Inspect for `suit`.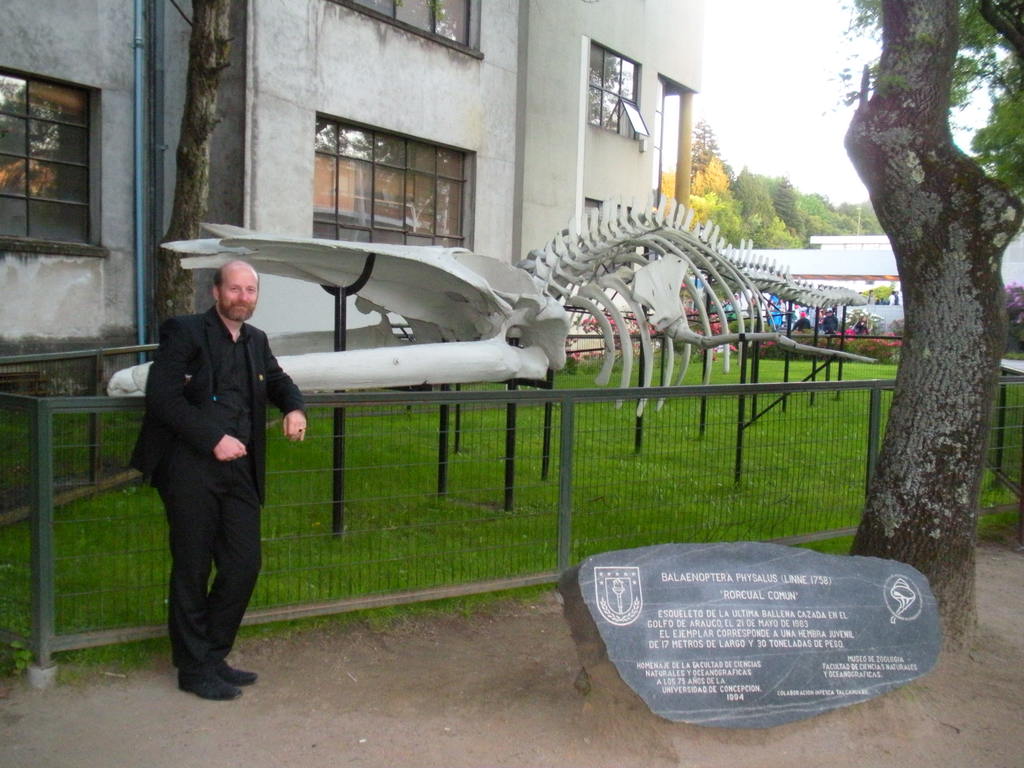
Inspection: x1=123 y1=301 x2=307 y2=671.
